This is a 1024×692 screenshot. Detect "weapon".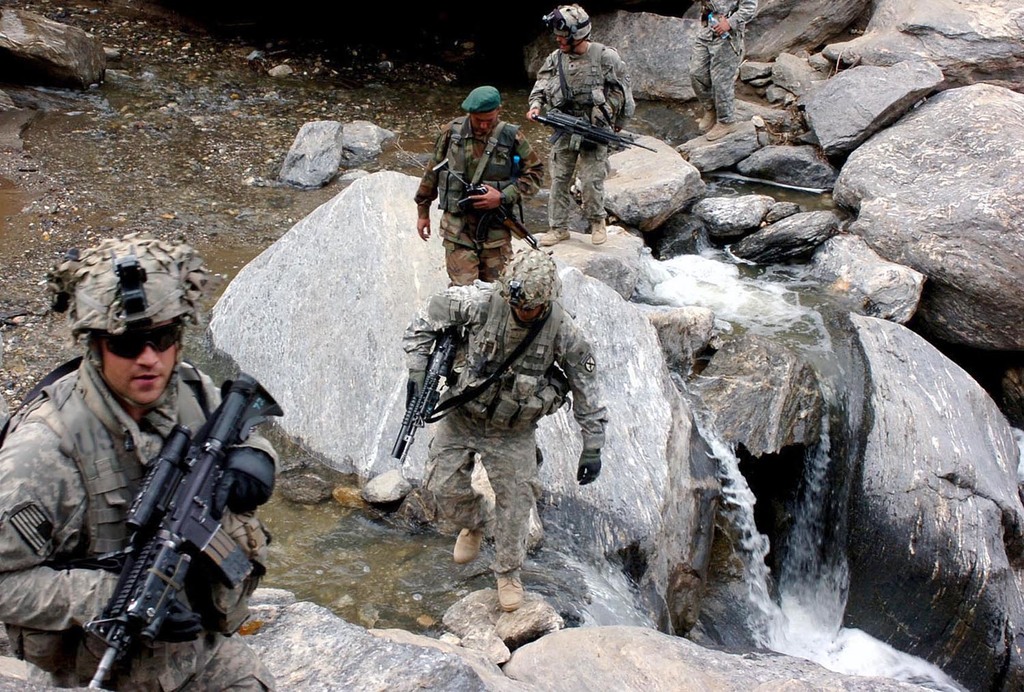
(left=437, top=150, right=535, bottom=240).
